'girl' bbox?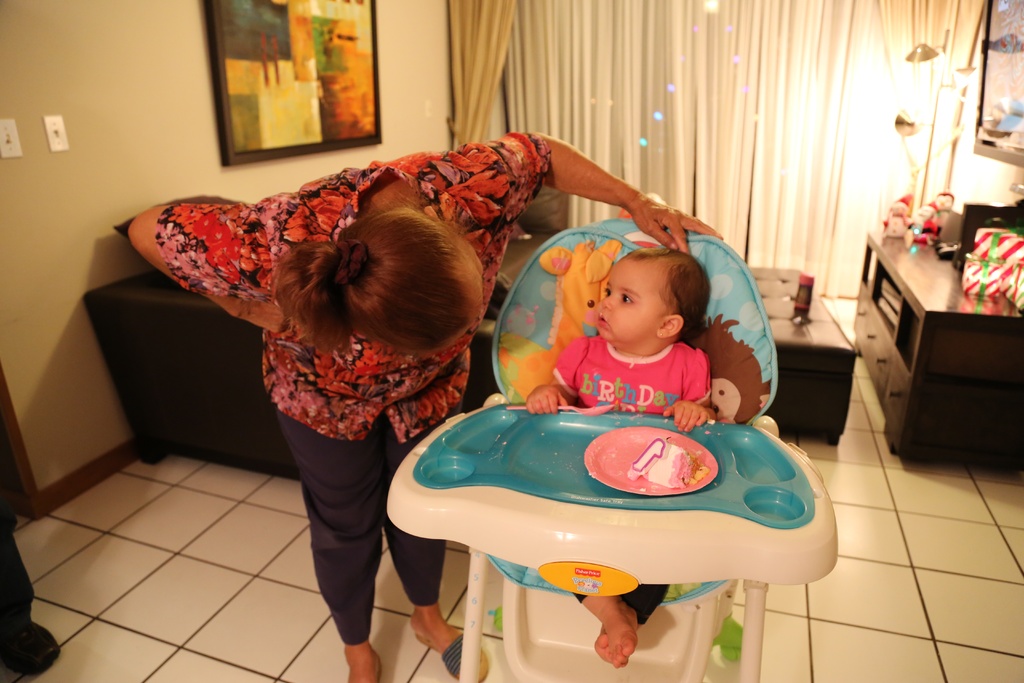
bbox(525, 243, 717, 668)
